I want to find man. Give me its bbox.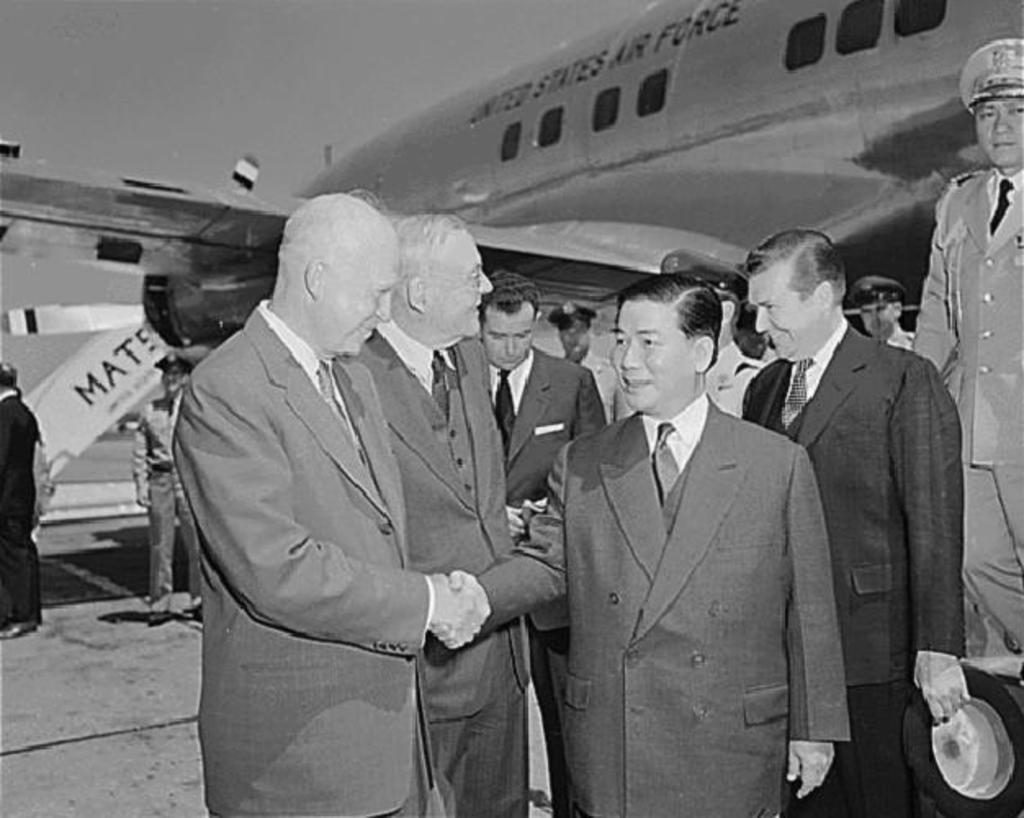
(435,270,851,816).
